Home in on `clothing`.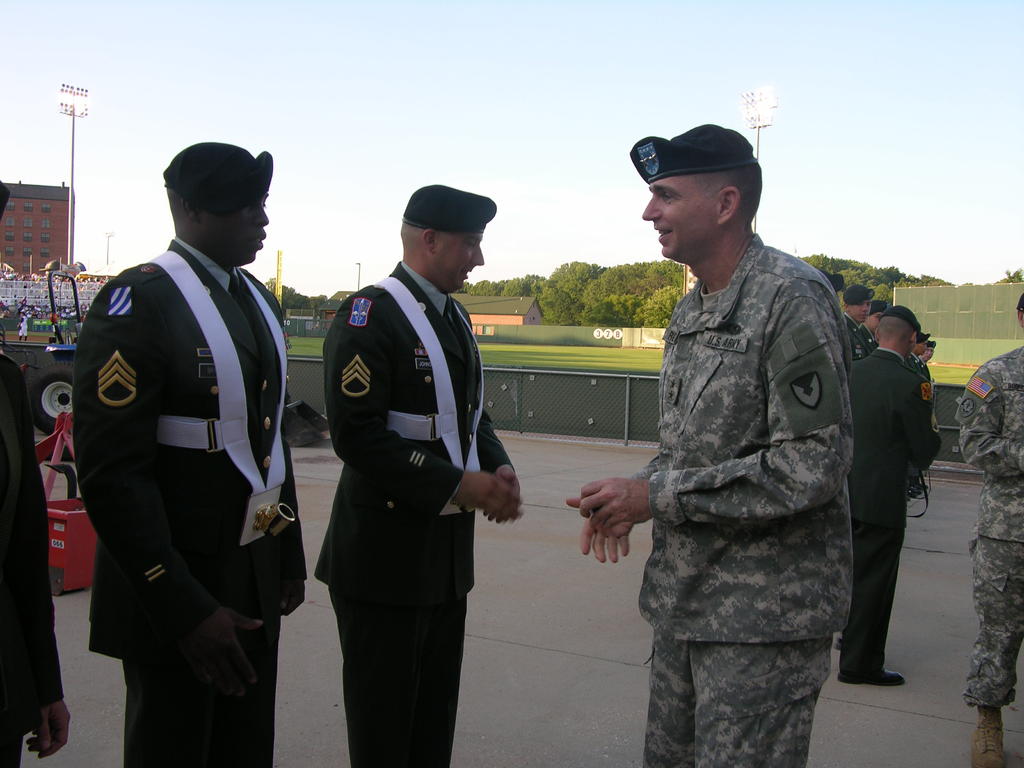
Homed in at 0:351:56:767.
